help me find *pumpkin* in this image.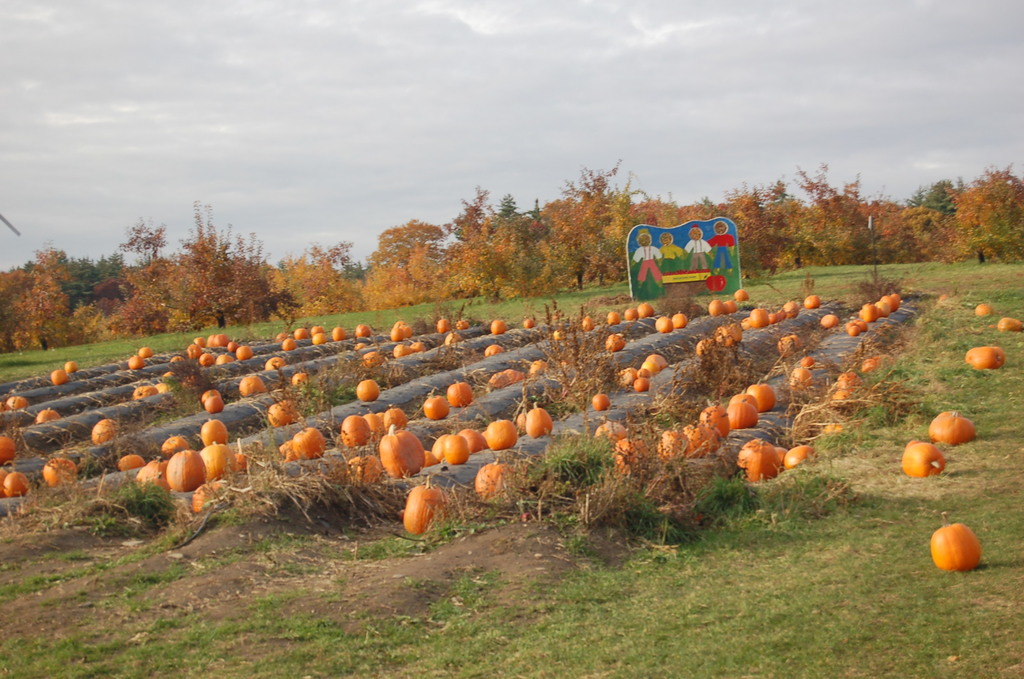
Found it: box=[516, 316, 546, 331].
